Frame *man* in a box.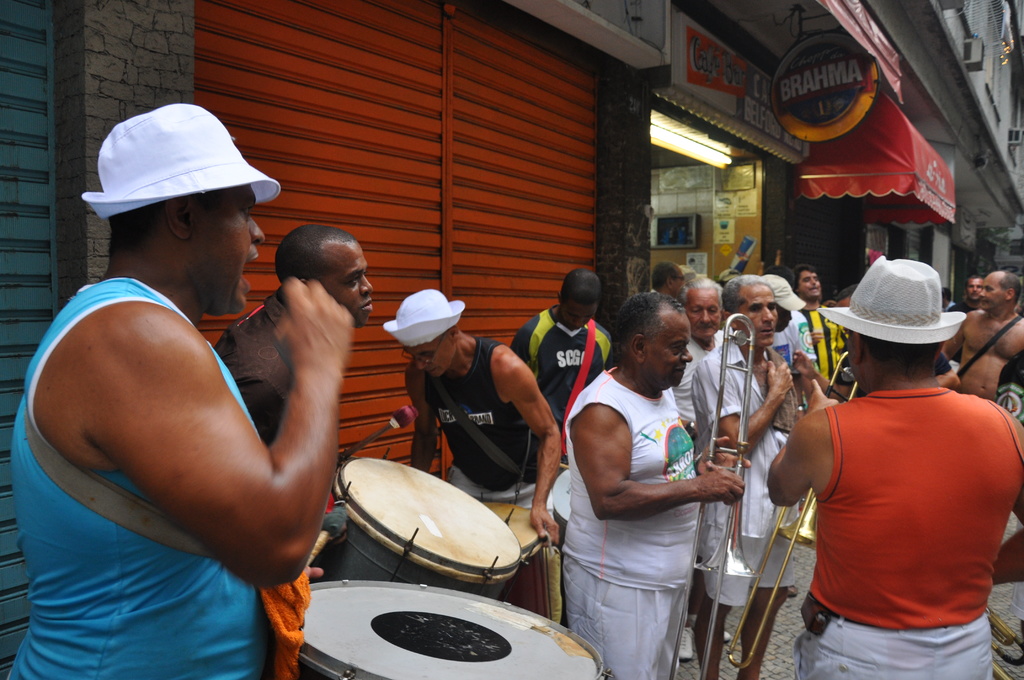
left=211, top=223, right=372, bottom=449.
